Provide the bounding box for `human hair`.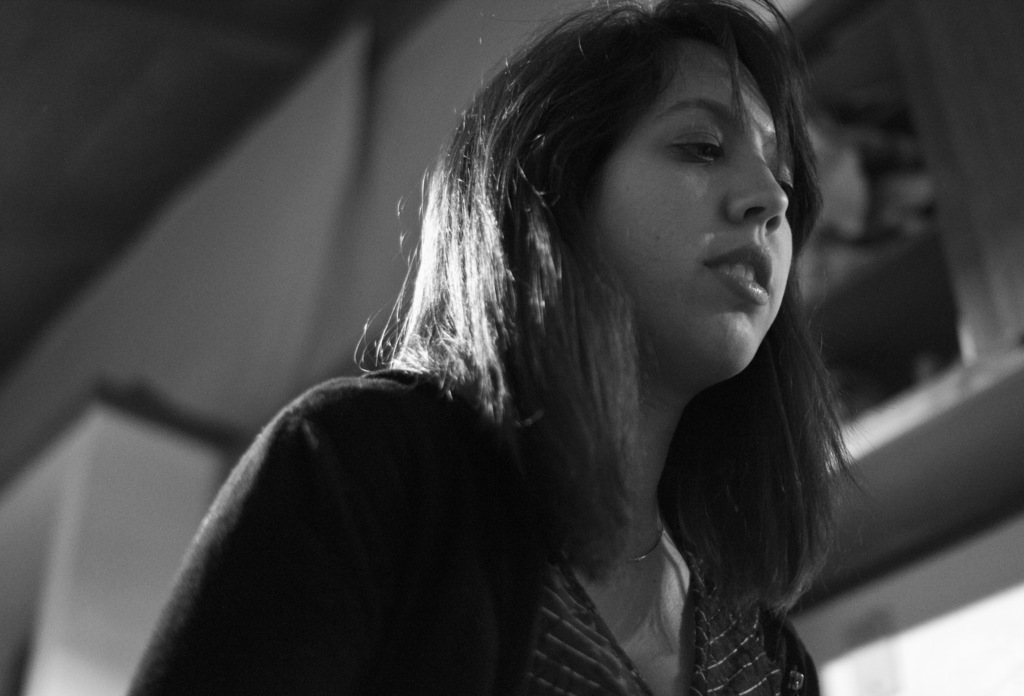
bbox(360, 0, 847, 578).
